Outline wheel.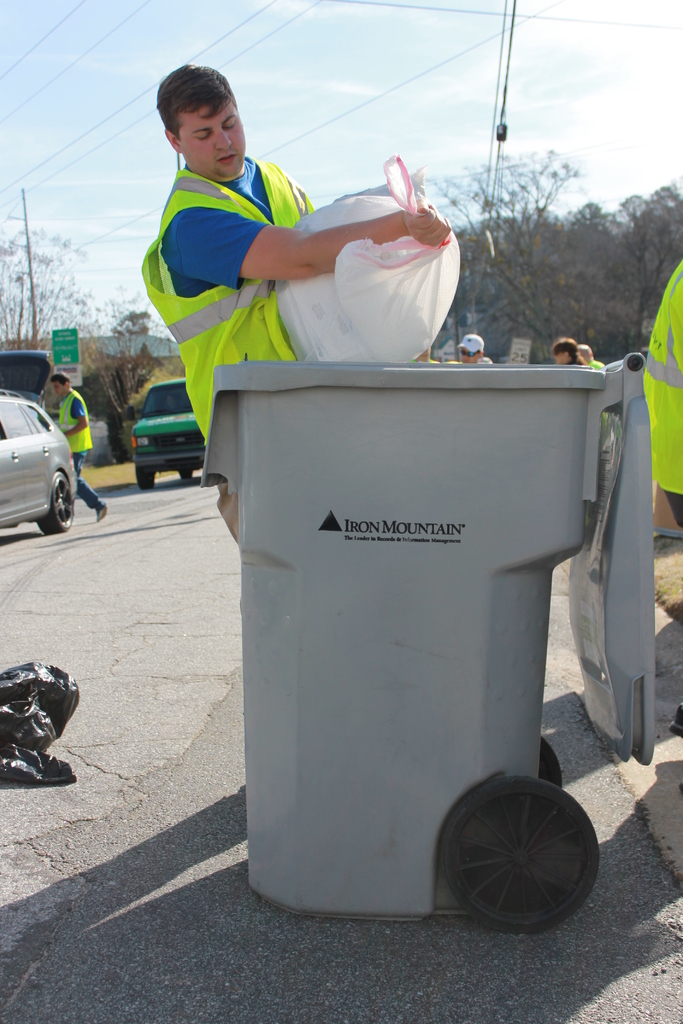
Outline: region(36, 469, 71, 538).
